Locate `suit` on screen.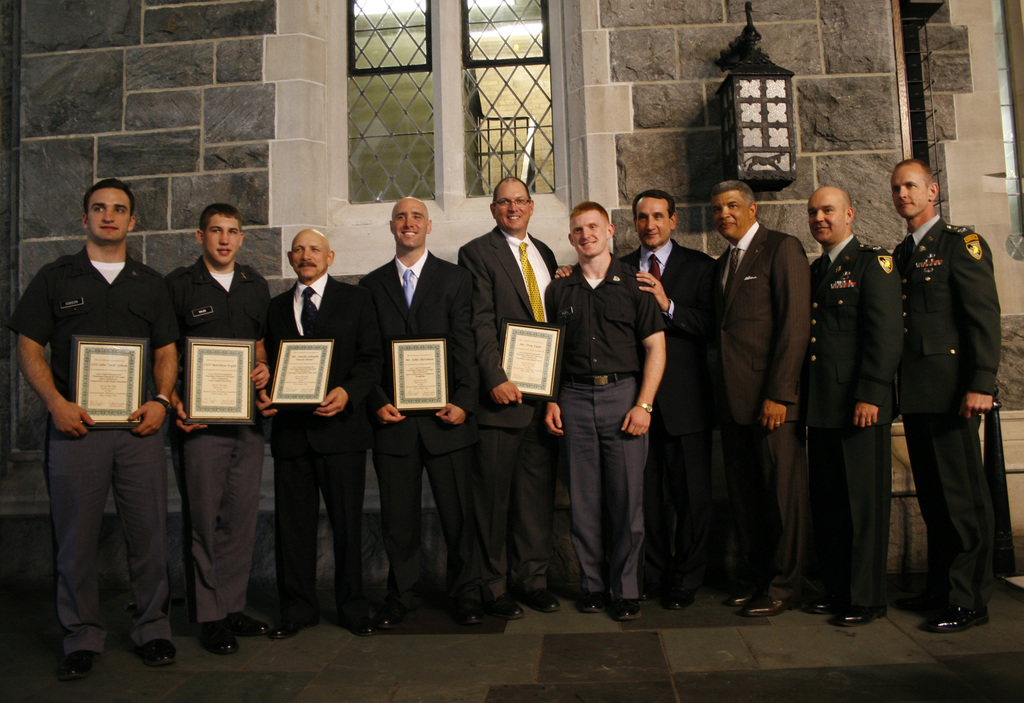
On screen at bbox(360, 254, 474, 603).
